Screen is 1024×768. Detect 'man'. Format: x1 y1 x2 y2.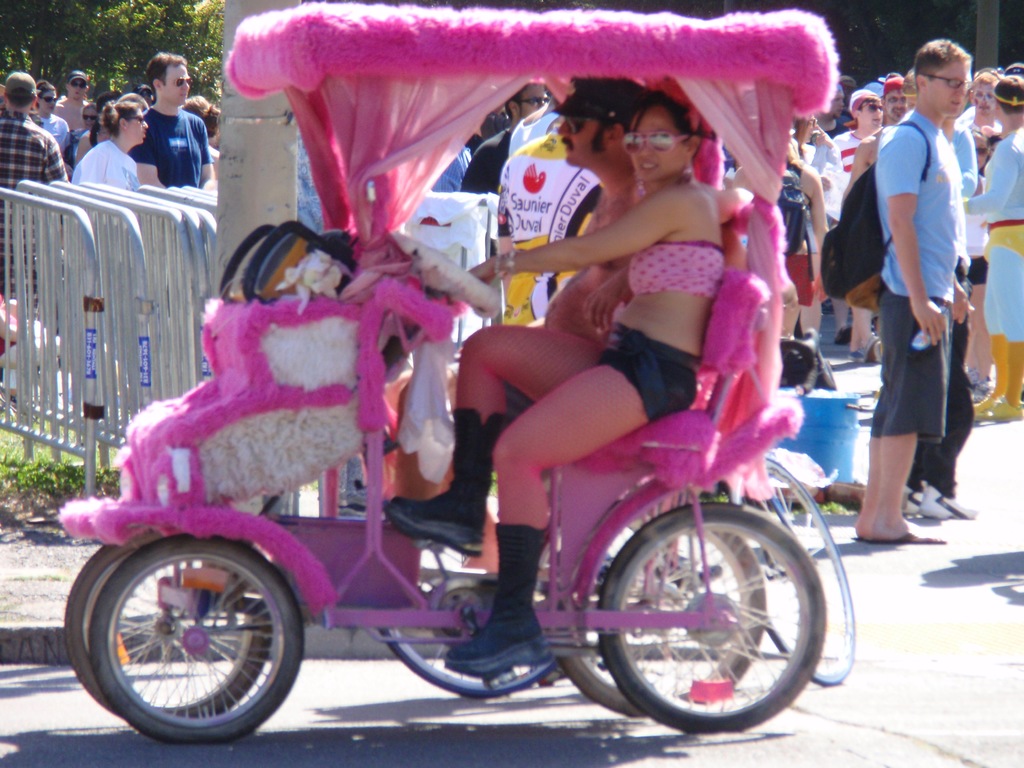
130 51 221 192.
